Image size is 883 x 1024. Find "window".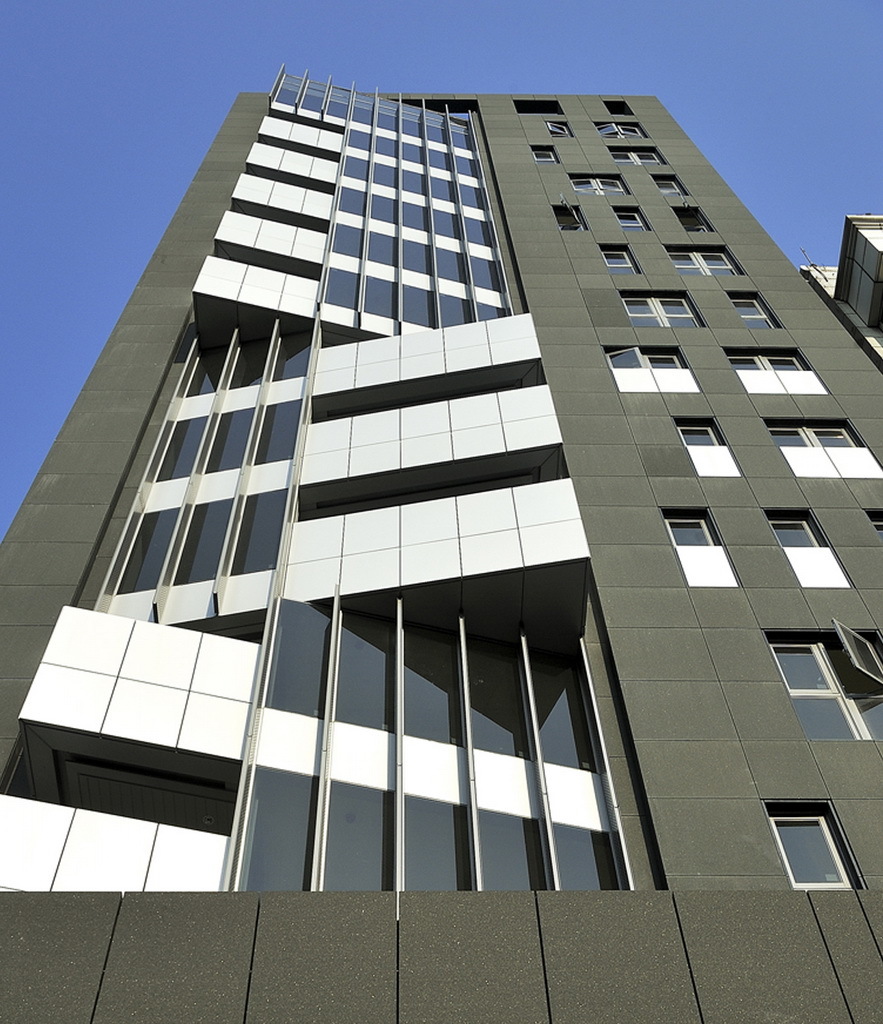
rect(728, 350, 826, 393).
